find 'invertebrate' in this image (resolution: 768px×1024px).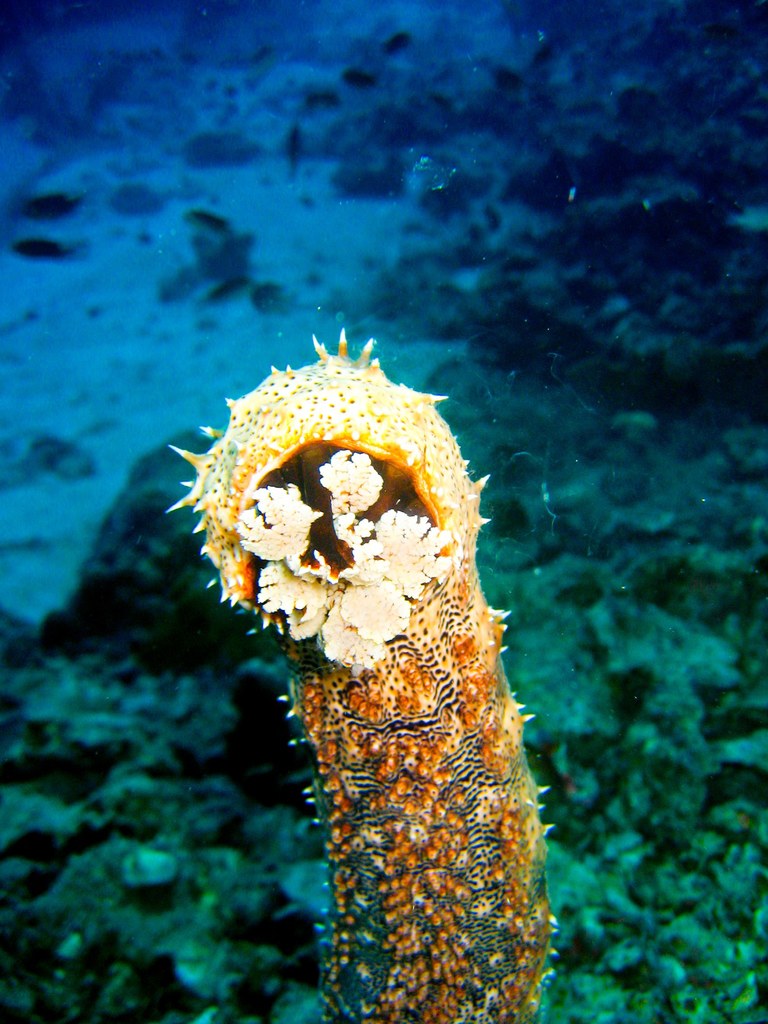
[161,321,557,1020].
